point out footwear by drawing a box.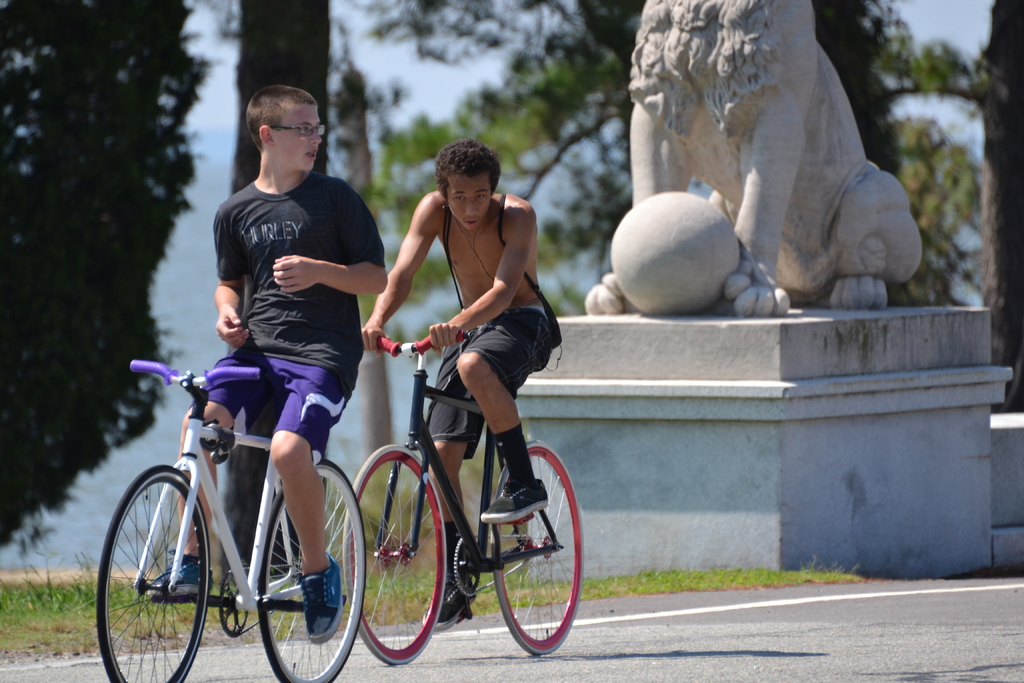
box=[295, 553, 344, 644].
